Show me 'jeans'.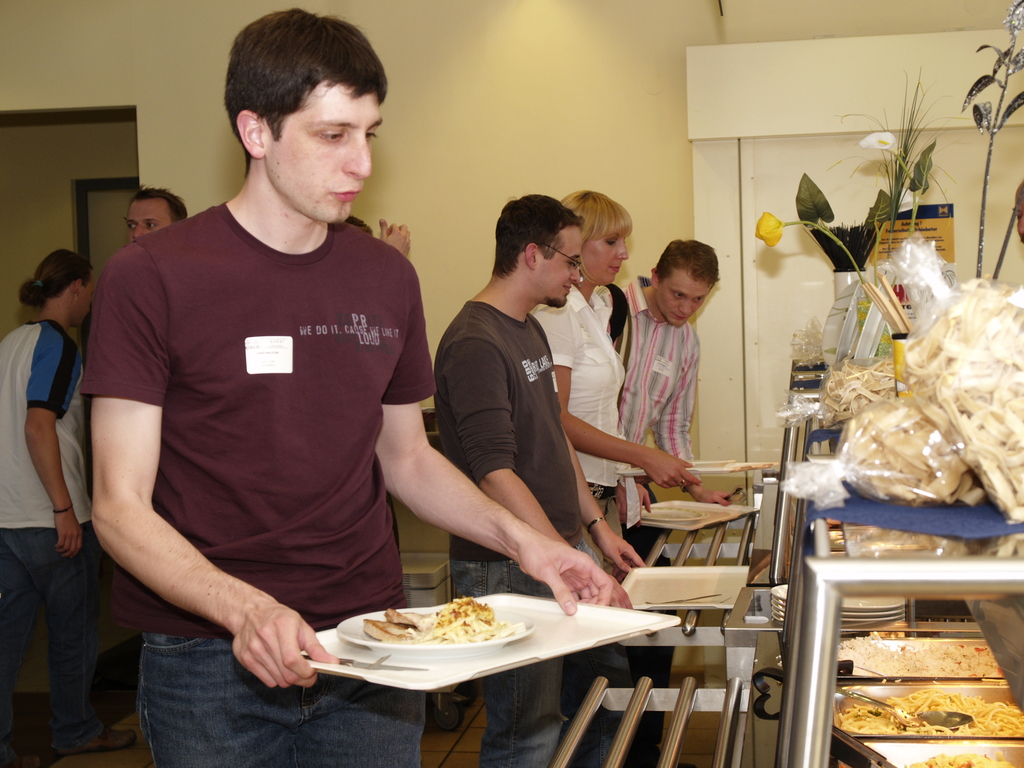
'jeans' is here: (left=451, top=557, right=630, bottom=767).
